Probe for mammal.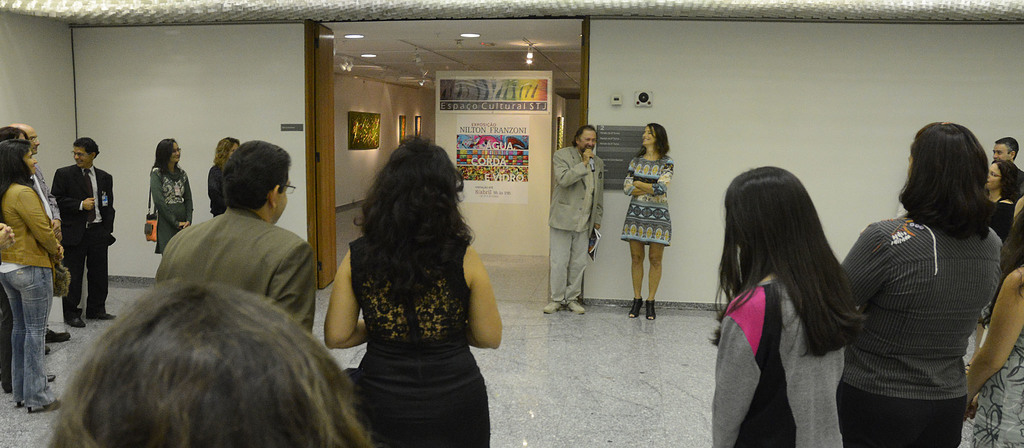
Probe result: box=[542, 122, 606, 317].
